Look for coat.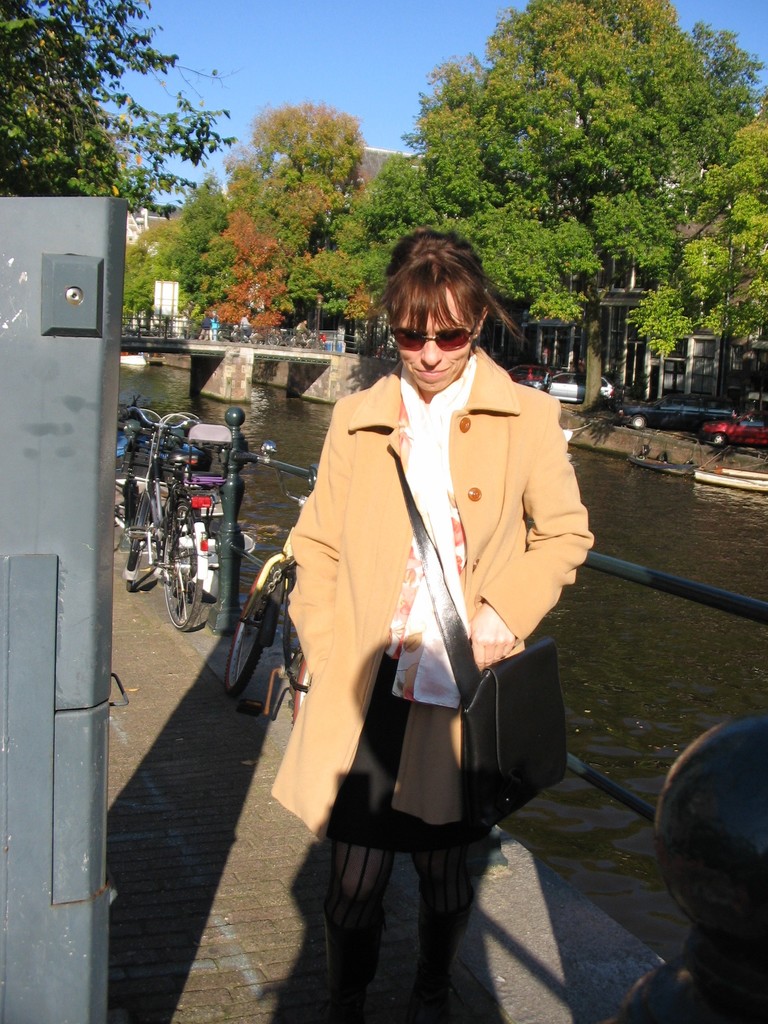
Found: box=[255, 363, 573, 849].
